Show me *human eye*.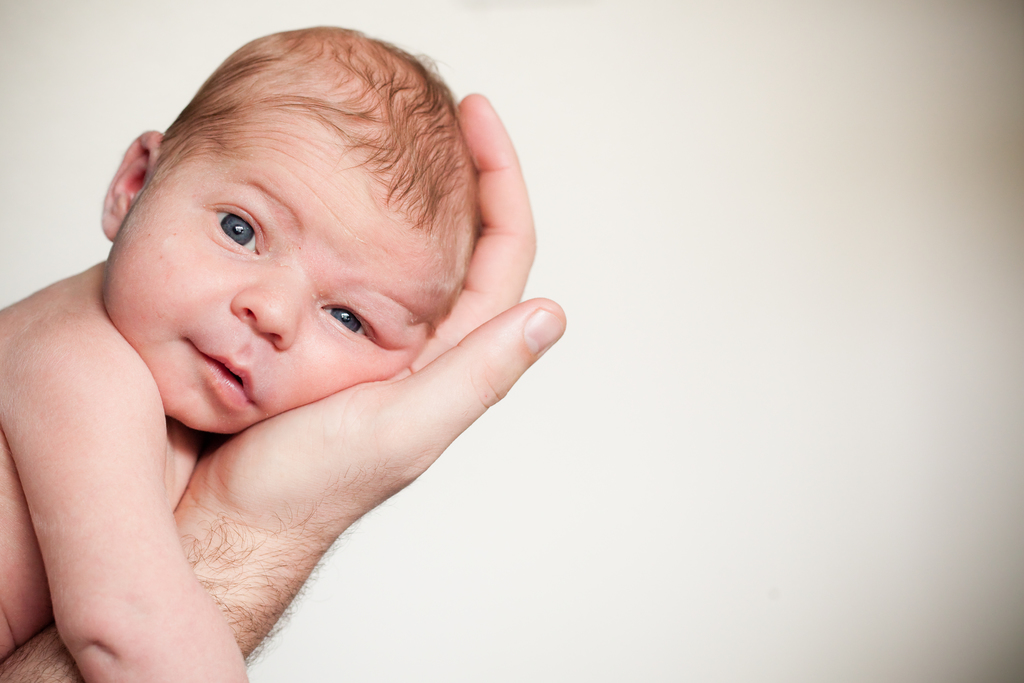
*human eye* is here: {"x1": 214, "y1": 200, "x2": 268, "y2": 258}.
